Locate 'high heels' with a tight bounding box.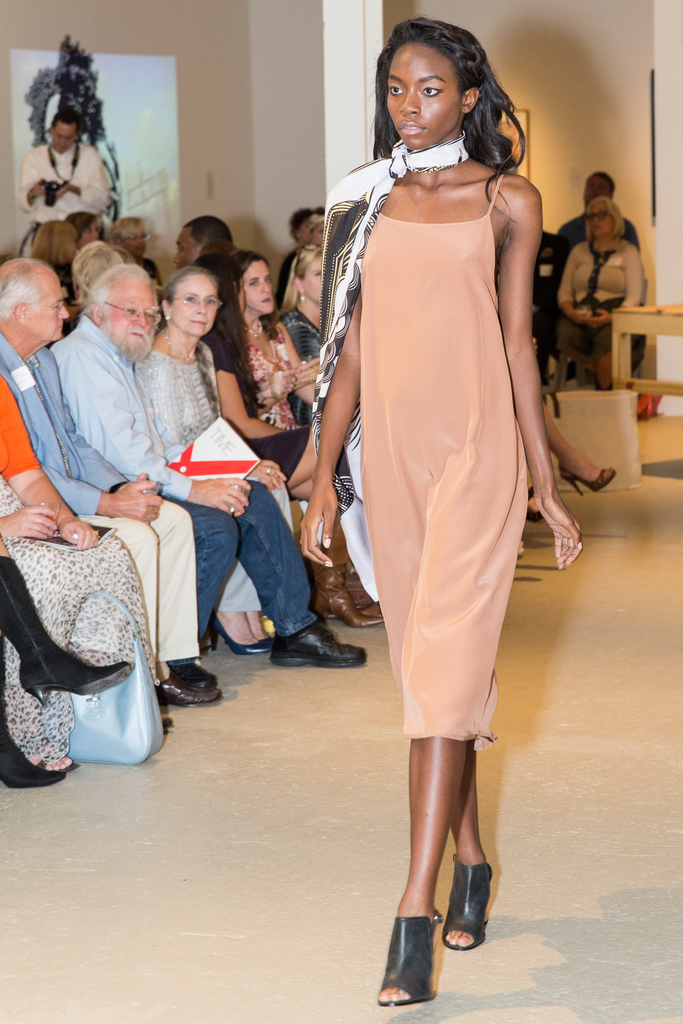
left=437, top=854, right=493, bottom=950.
